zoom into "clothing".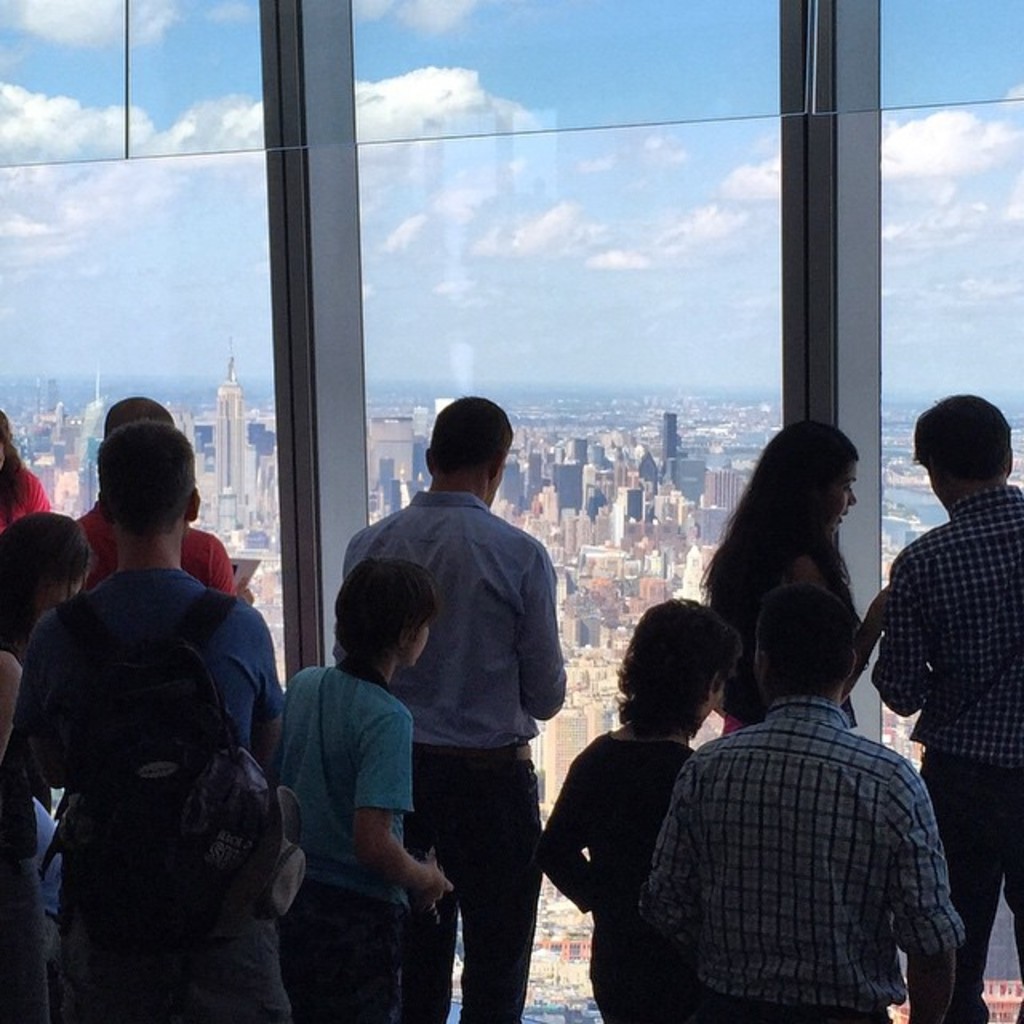
Zoom target: (x1=13, y1=565, x2=275, y2=1022).
